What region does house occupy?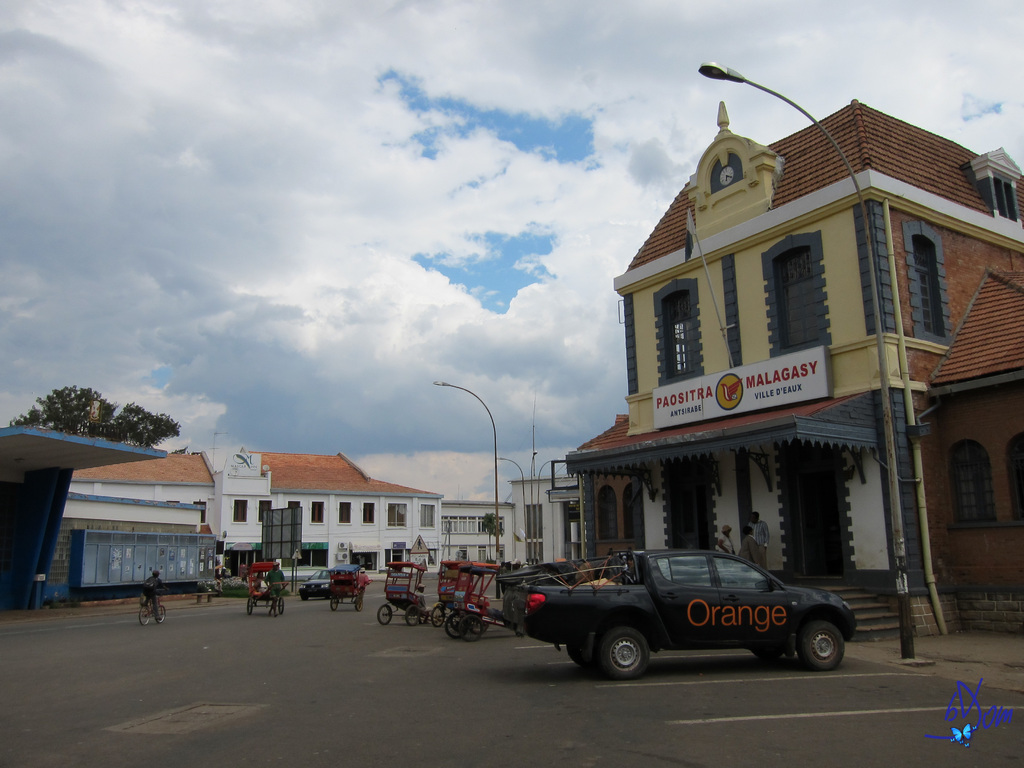
rect(427, 497, 502, 576).
